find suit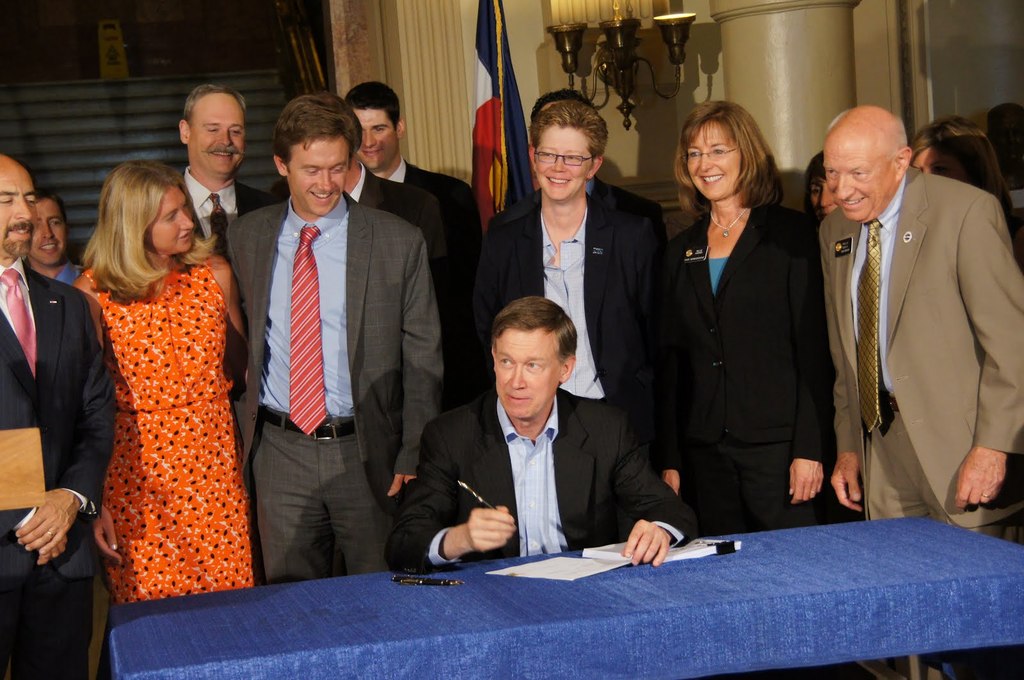
(left=0, top=266, right=118, bottom=679)
